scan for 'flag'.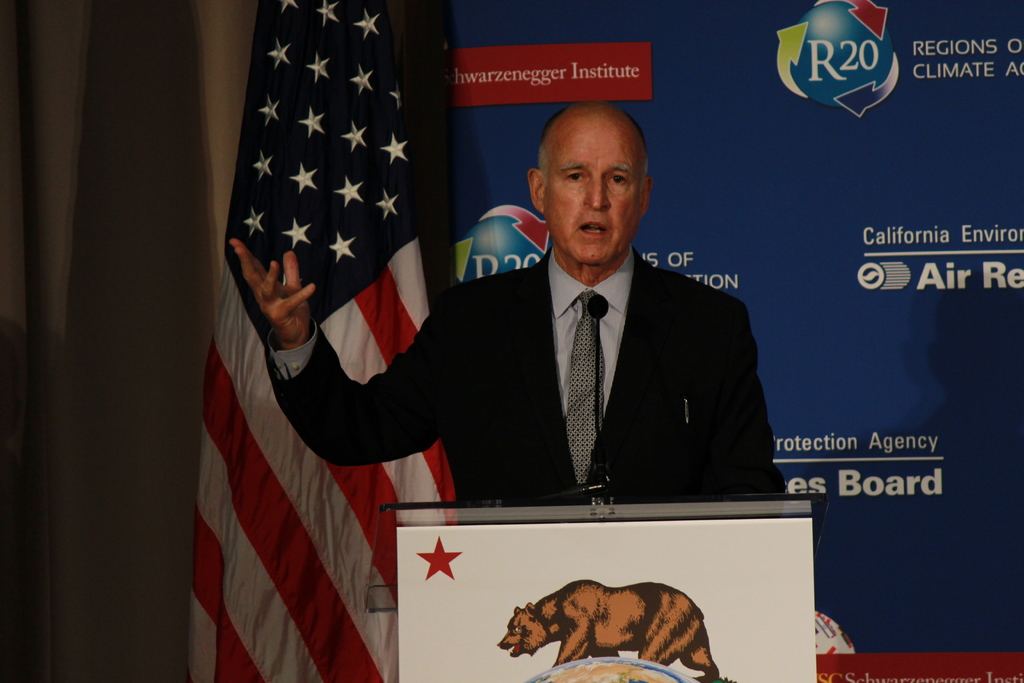
Scan result: (219, 33, 443, 585).
